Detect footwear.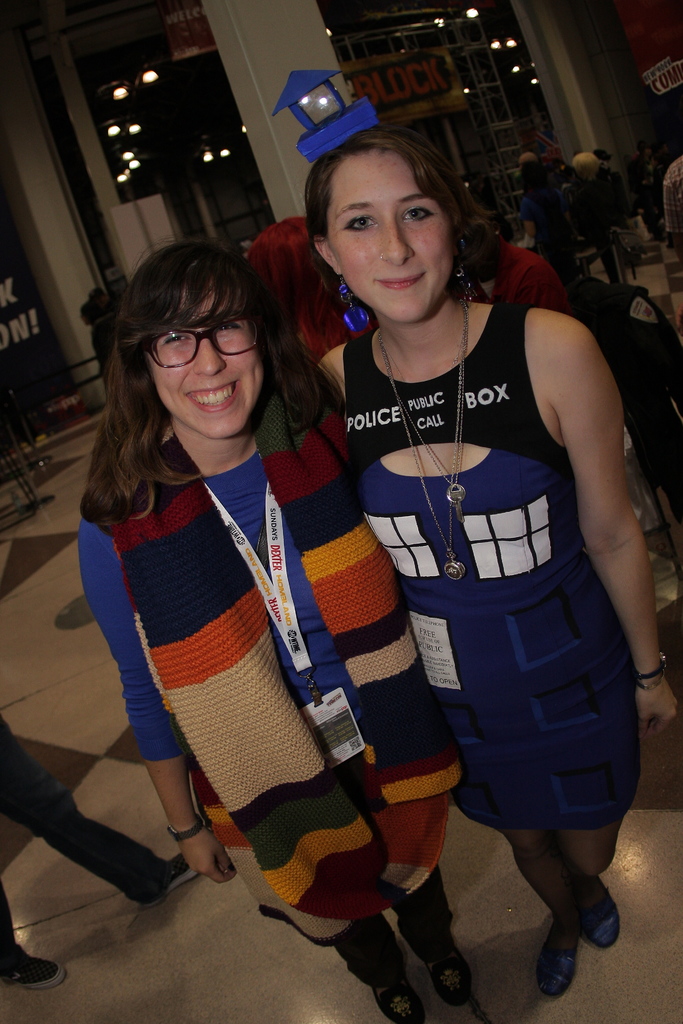
Detected at [left=536, top=918, right=573, bottom=1002].
